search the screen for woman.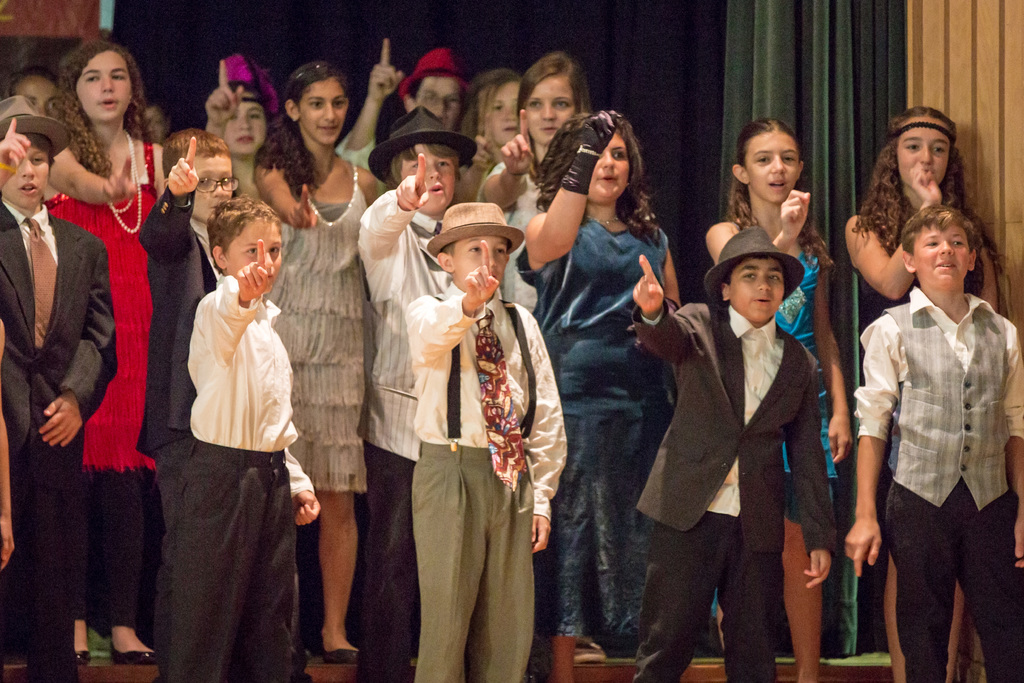
Found at left=22, top=24, right=179, bottom=672.
